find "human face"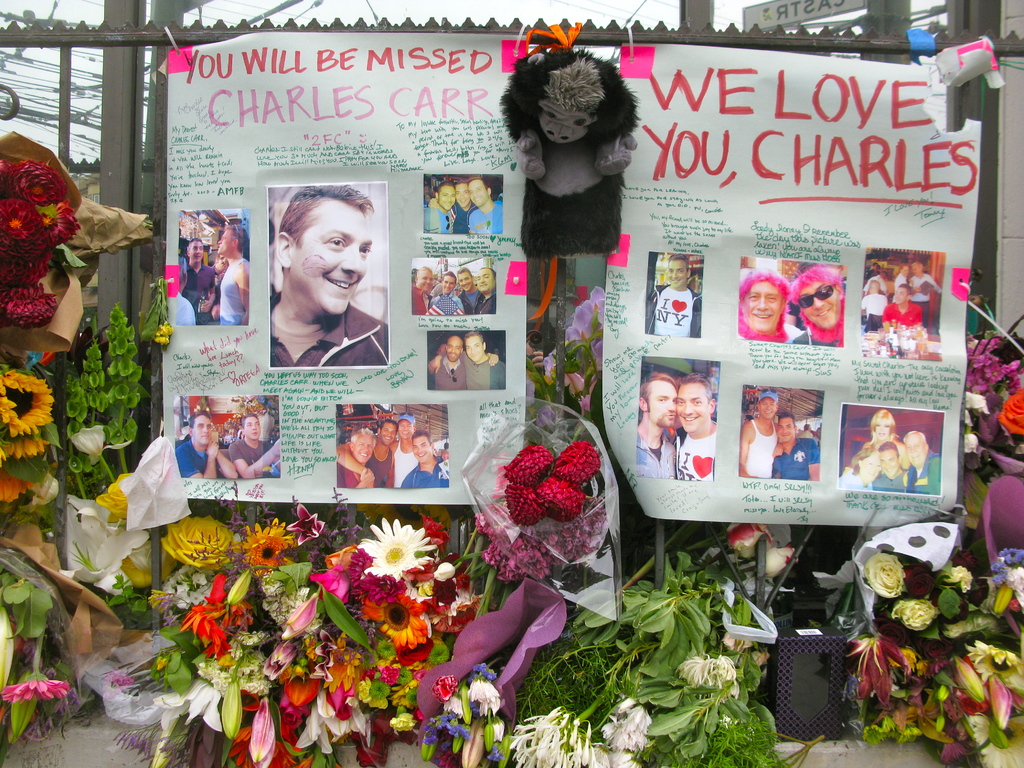
Rect(187, 242, 203, 263)
